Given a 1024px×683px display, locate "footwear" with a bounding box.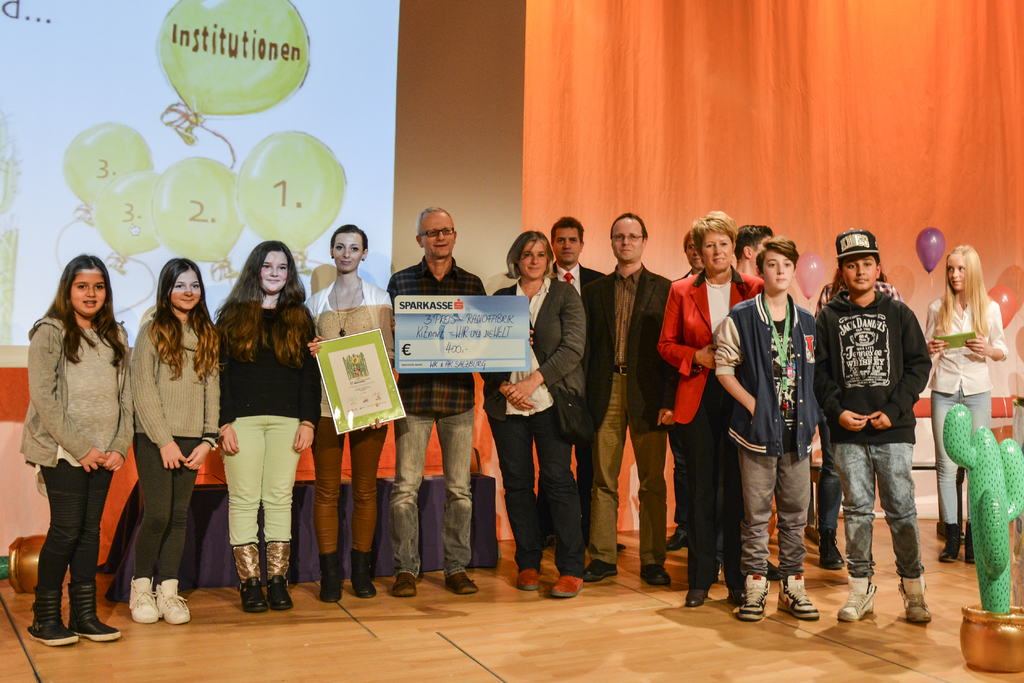
Located: crop(737, 574, 773, 623).
